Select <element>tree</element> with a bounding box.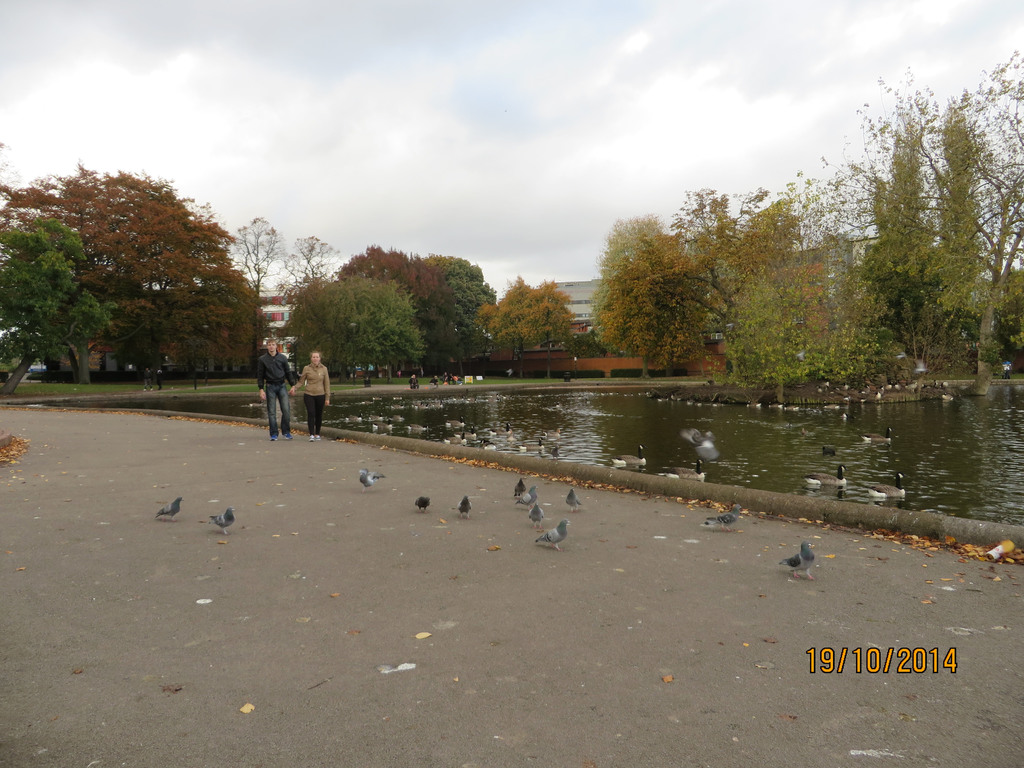
495 274 534 380.
